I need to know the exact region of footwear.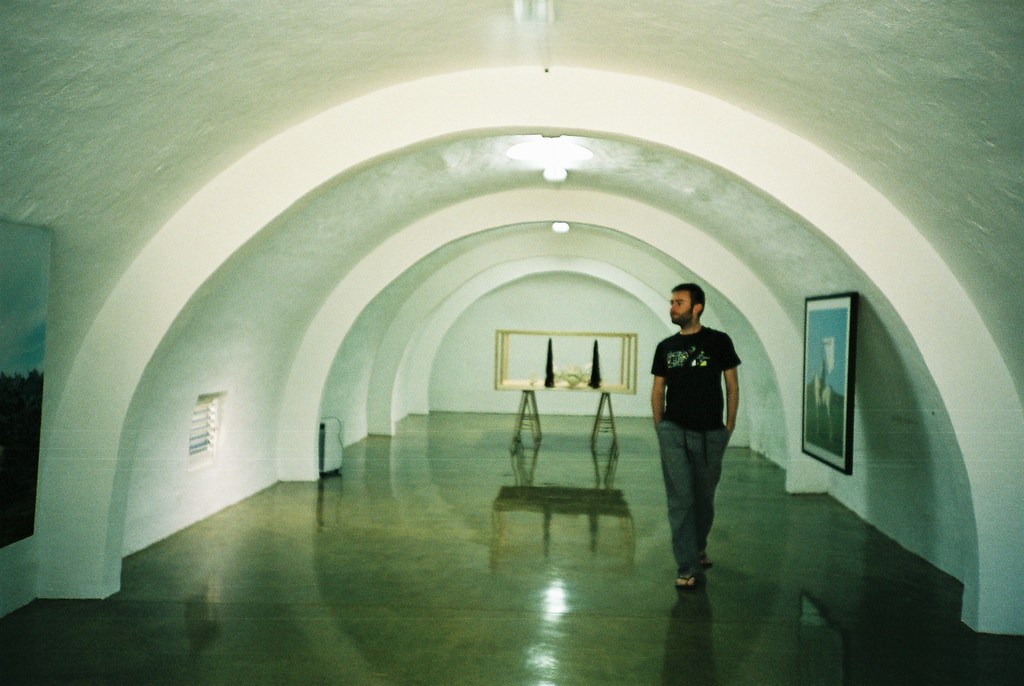
Region: x1=675, y1=566, x2=698, y2=584.
